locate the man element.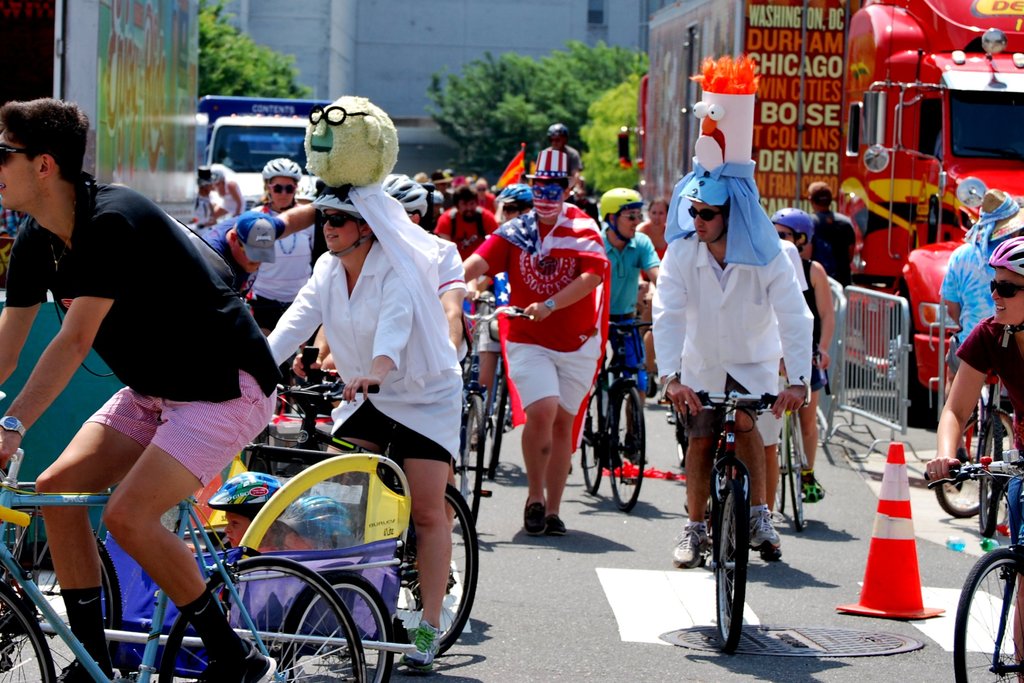
Element bbox: 194:165:223:226.
